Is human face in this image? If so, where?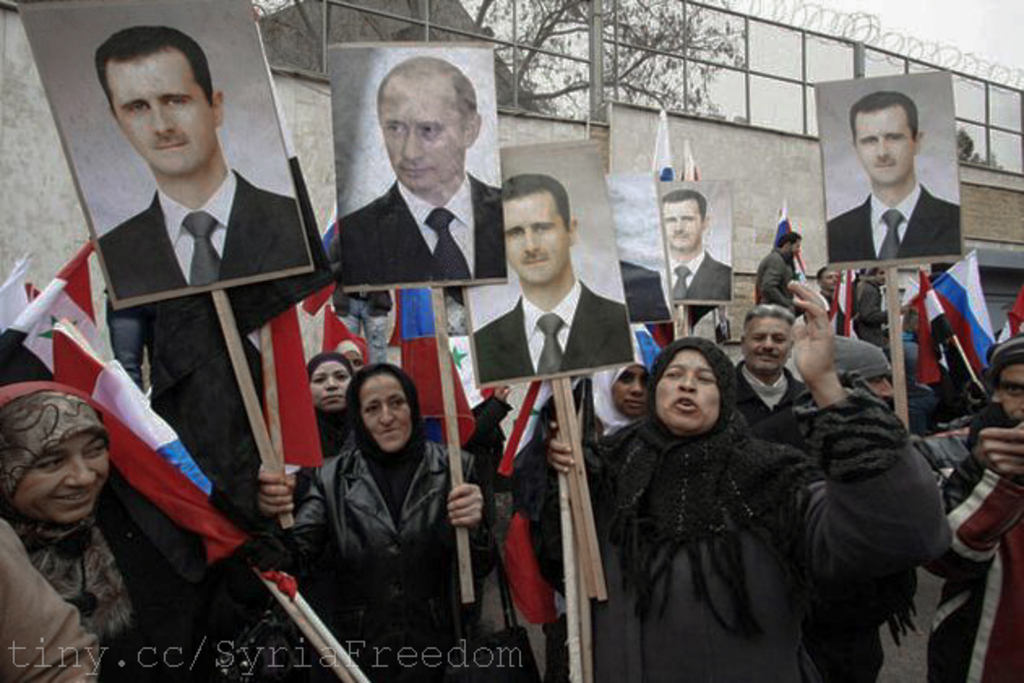
Yes, at (left=746, top=307, right=785, bottom=380).
